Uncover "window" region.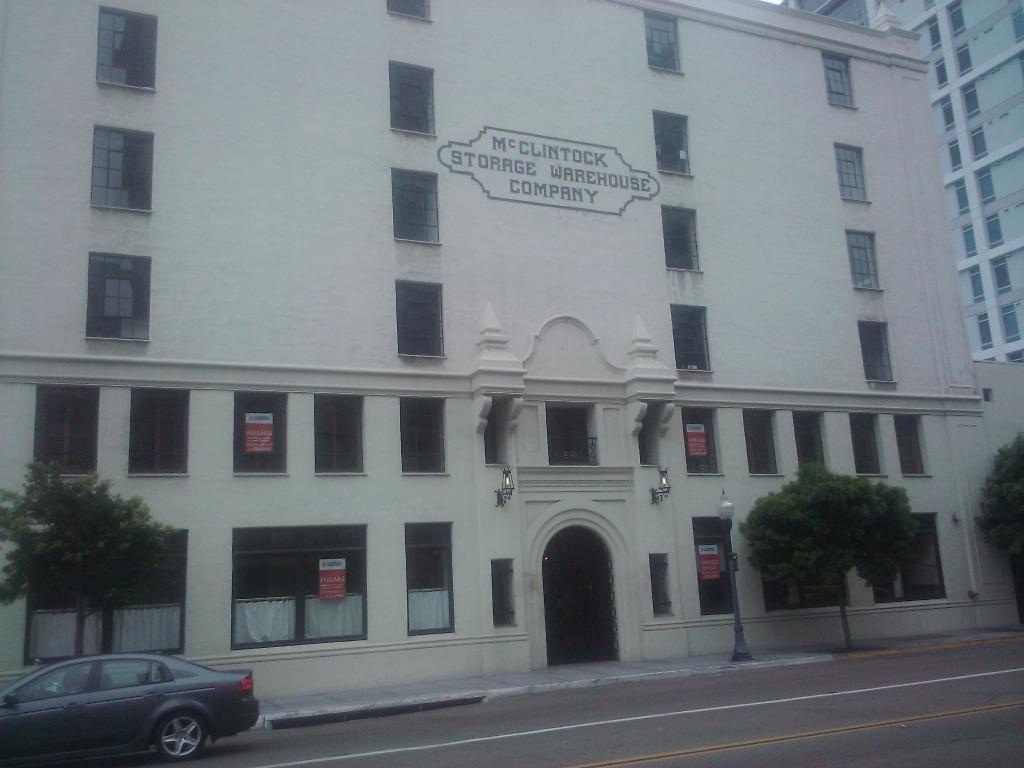
Uncovered: bbox=[648, 13, 682, 74].
